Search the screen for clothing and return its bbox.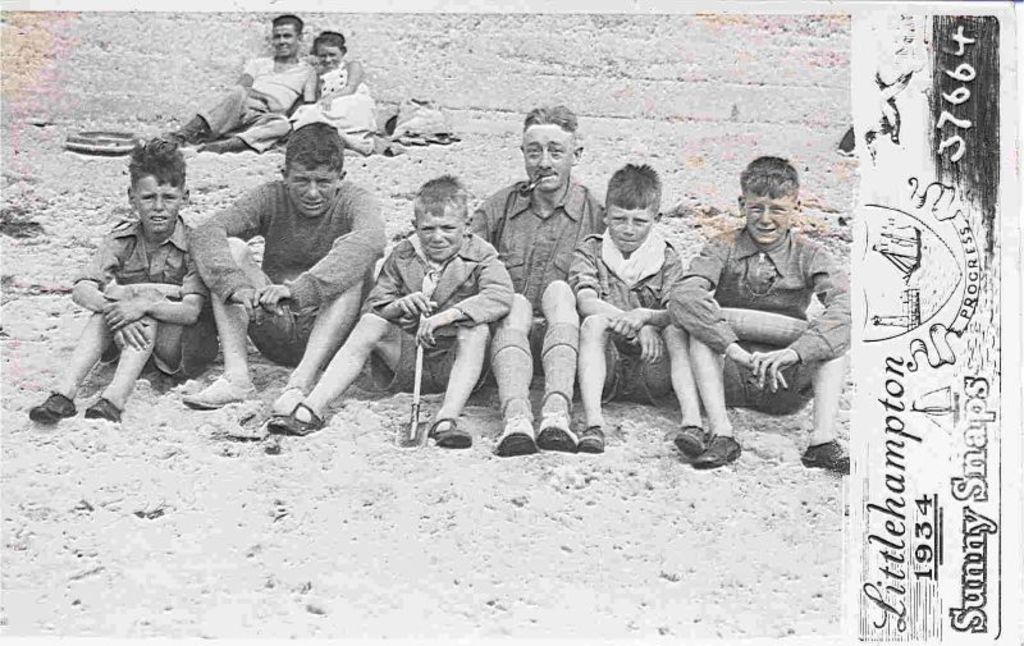
Found: detection(668, 215, 850, 408).
